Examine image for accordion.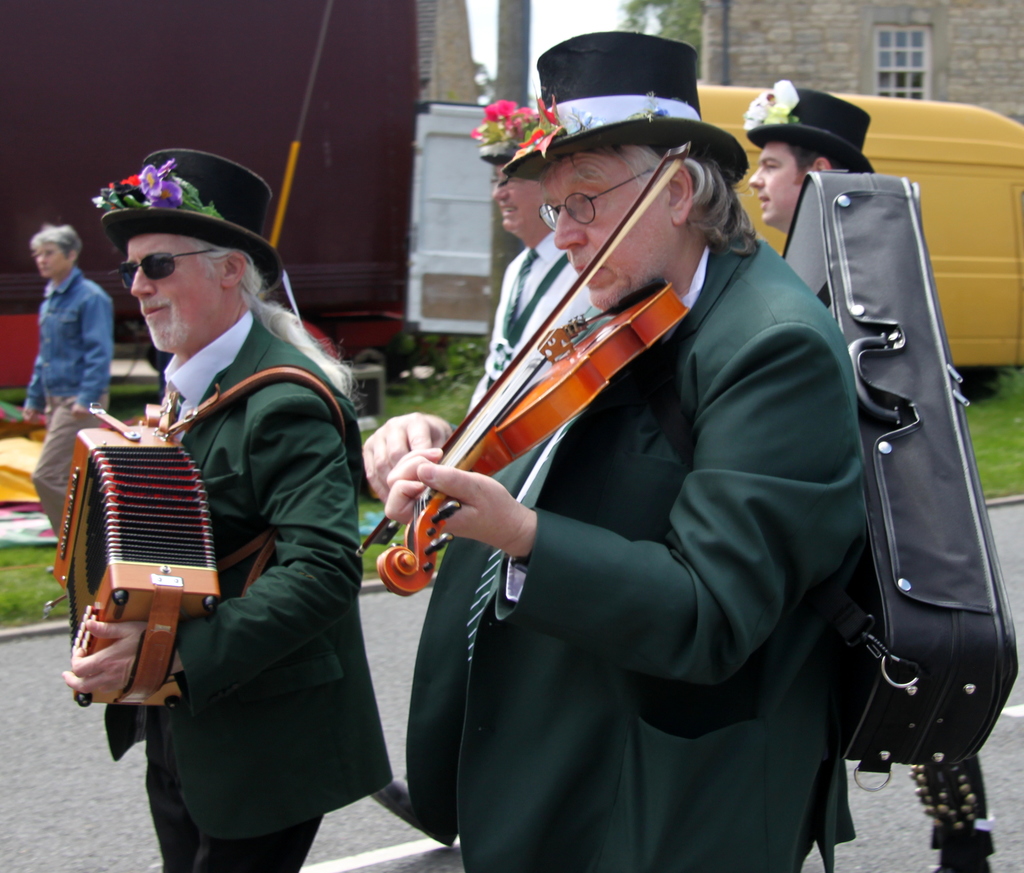
Examination result: bbox=(24, 444, 222, 710).
